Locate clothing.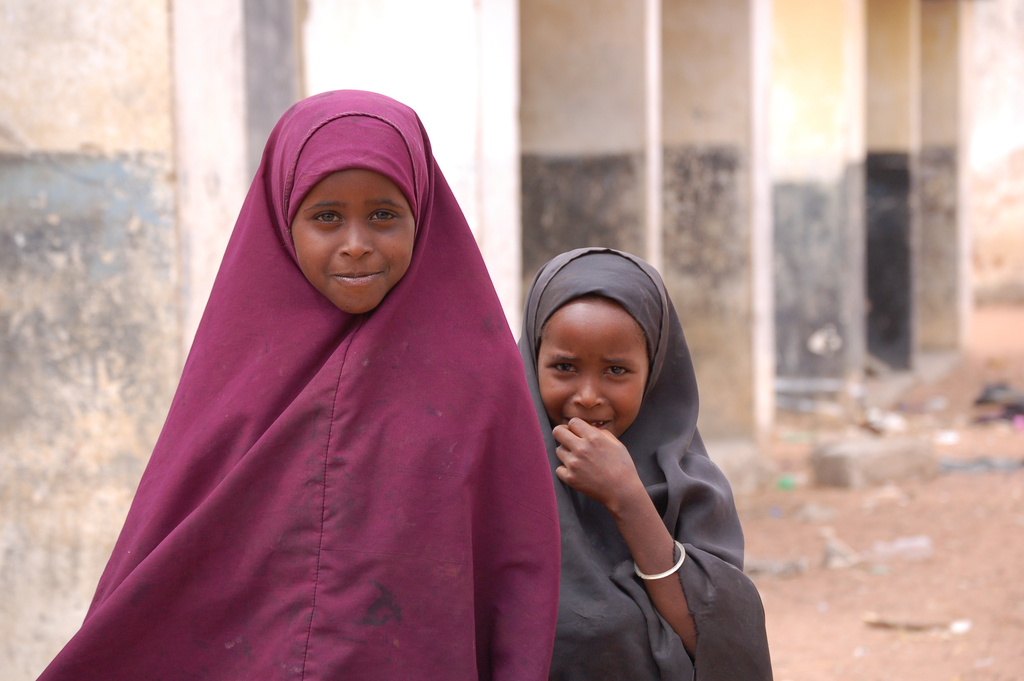
Bounding box: (left=33, top=88, right=568, bottom=680).
